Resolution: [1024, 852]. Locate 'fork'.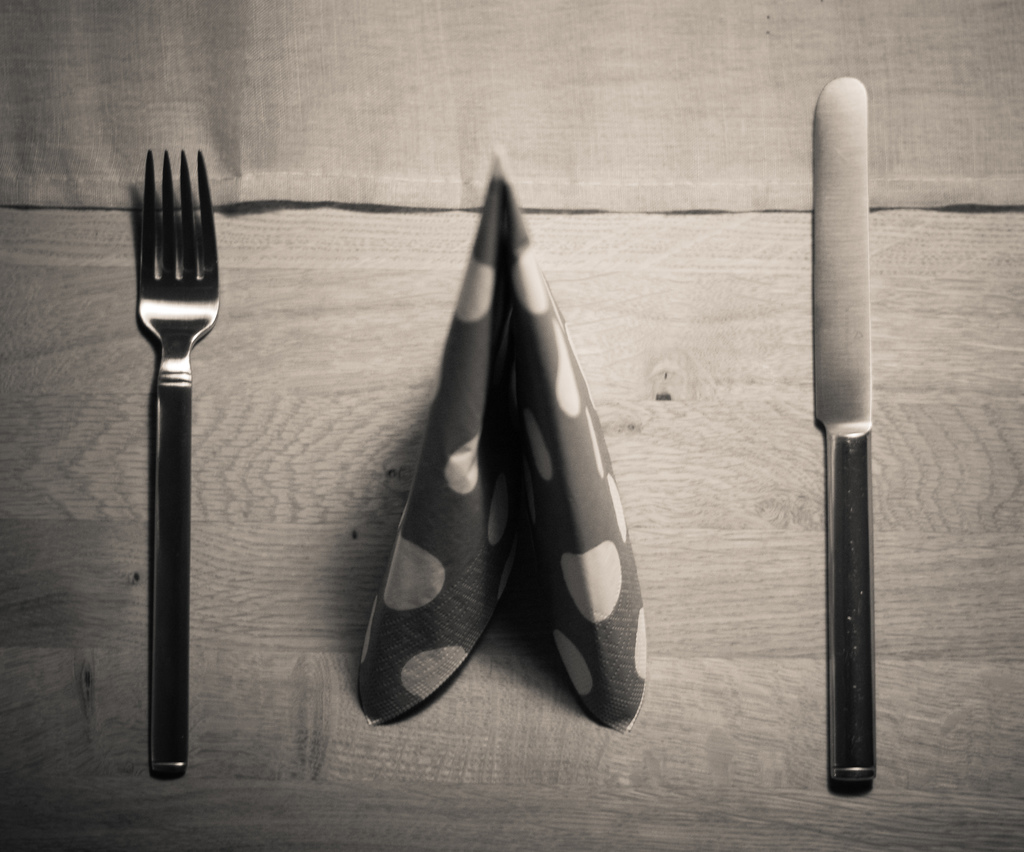
x1=135, y1=145, x2=220, y2=774.
